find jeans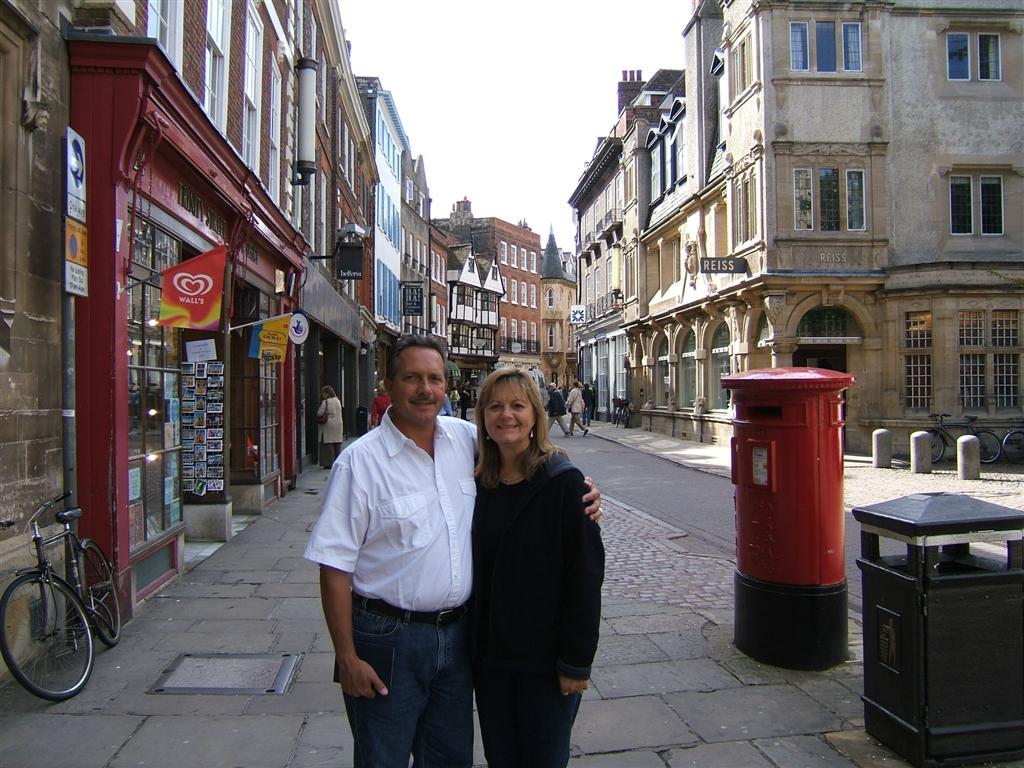
select_region(338, 602, 488, 767)
